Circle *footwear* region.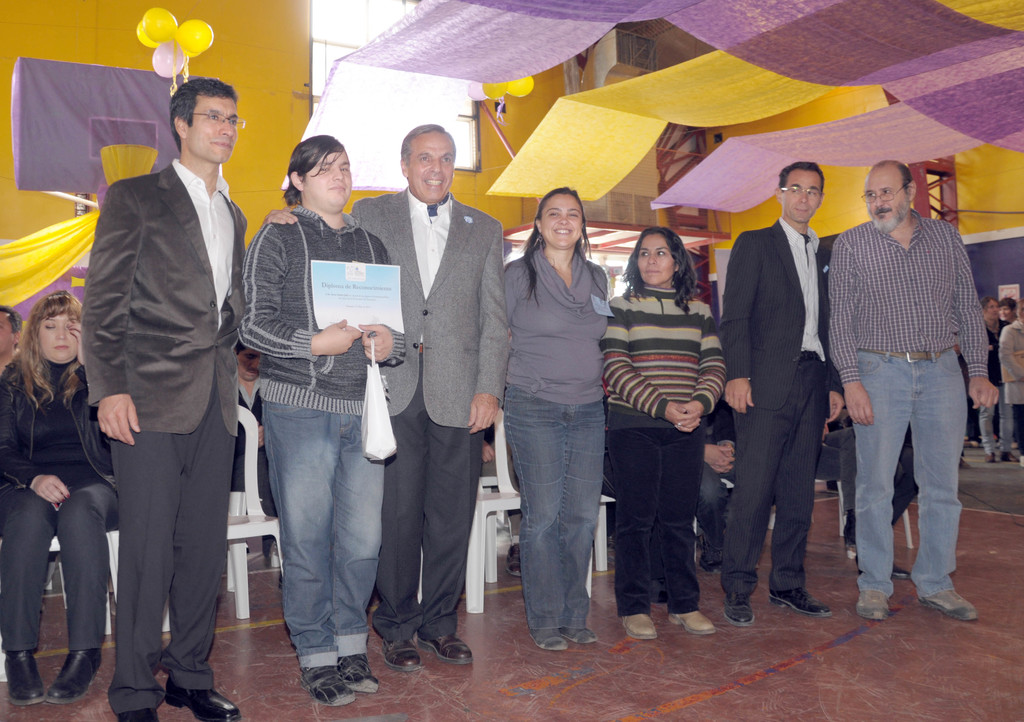
Region: detection(559, 629, 599, 646).
